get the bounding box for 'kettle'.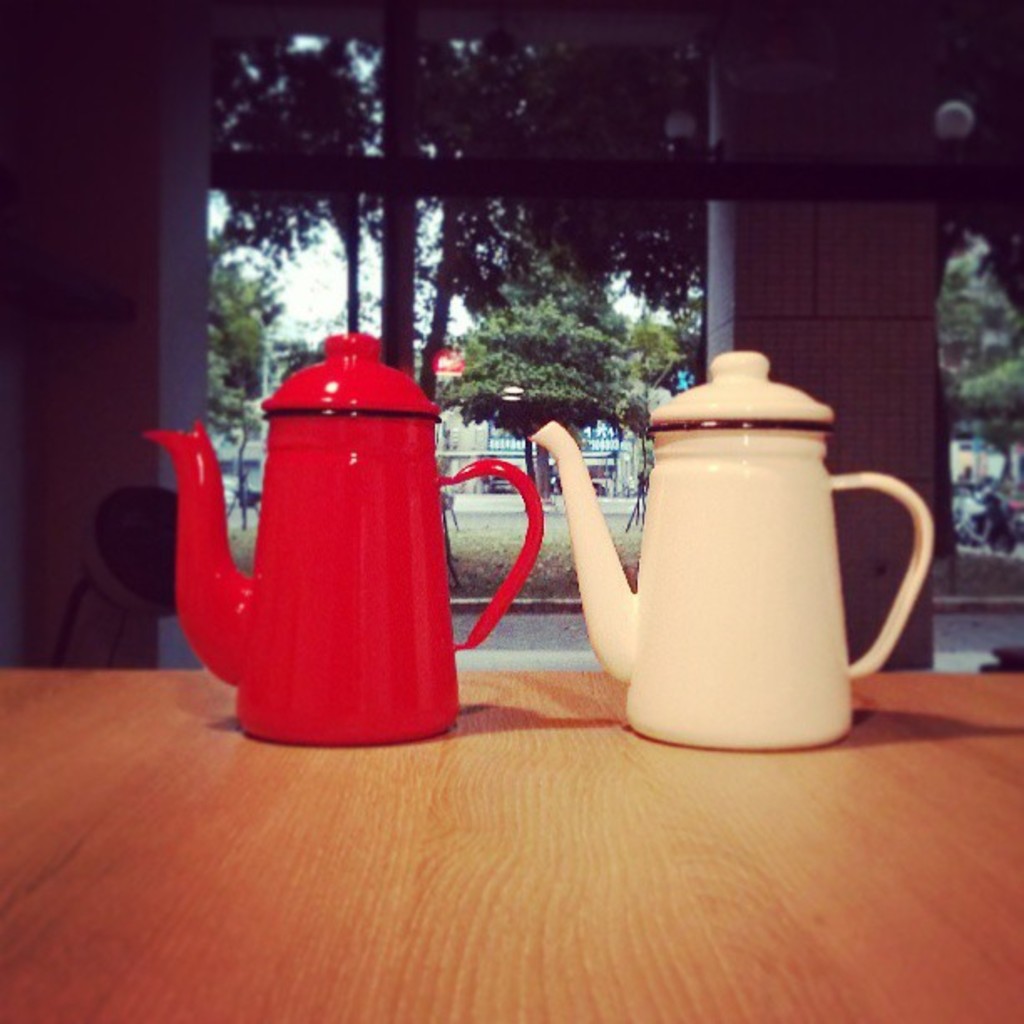
(137,328,545,748).
